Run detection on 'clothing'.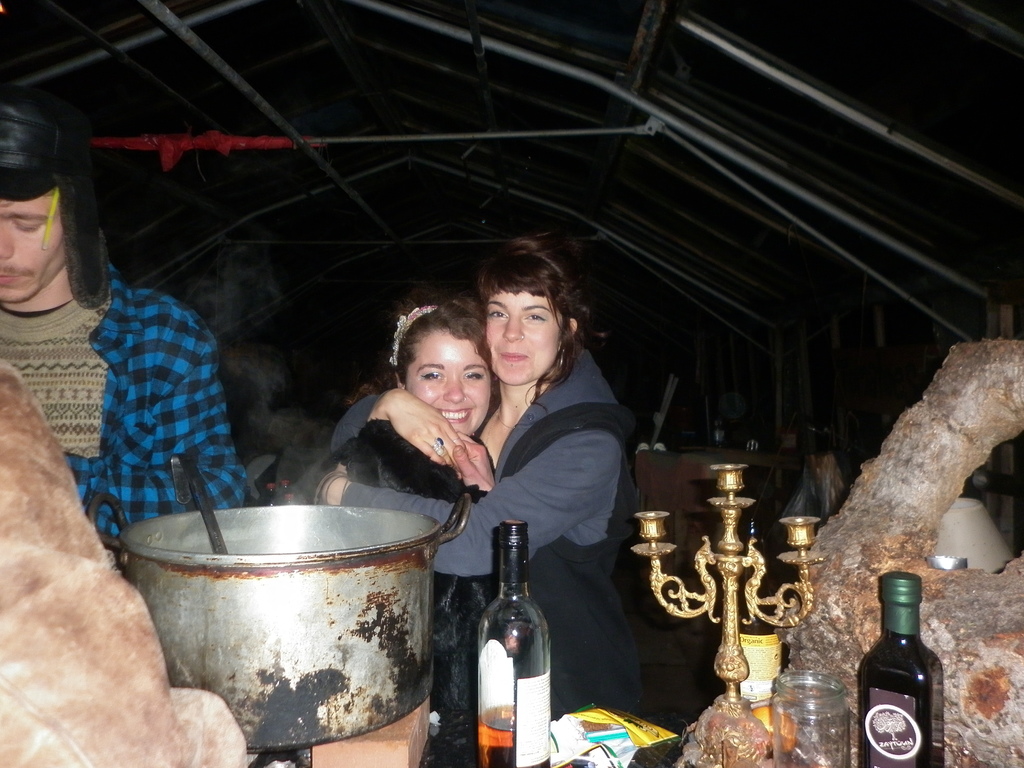
Result: {"x1": 350, "y1": 348, "x2": 655, "y2": 717}.
